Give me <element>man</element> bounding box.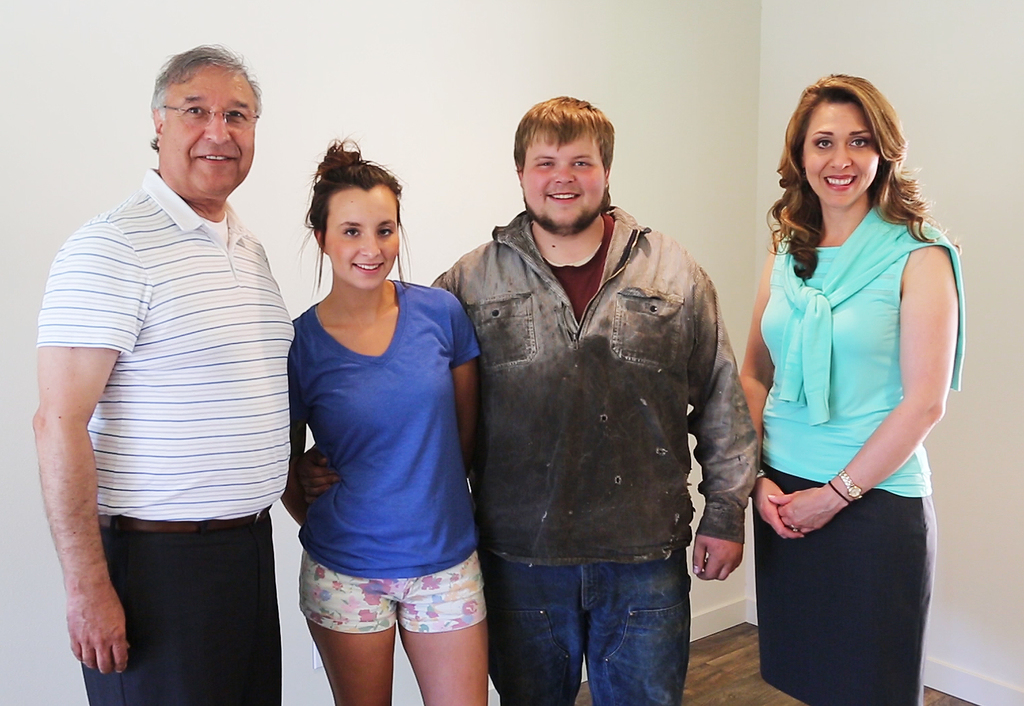
Rect(301, 95, 764, 705).
